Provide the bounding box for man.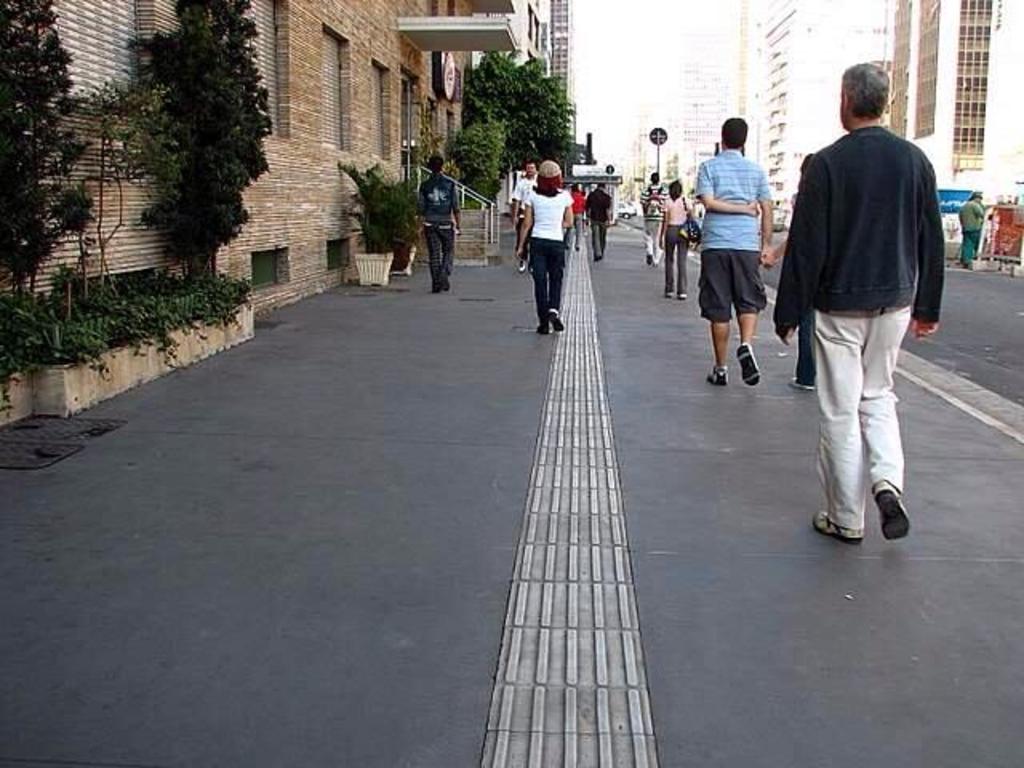
rect(416, 157, 462, 291).
